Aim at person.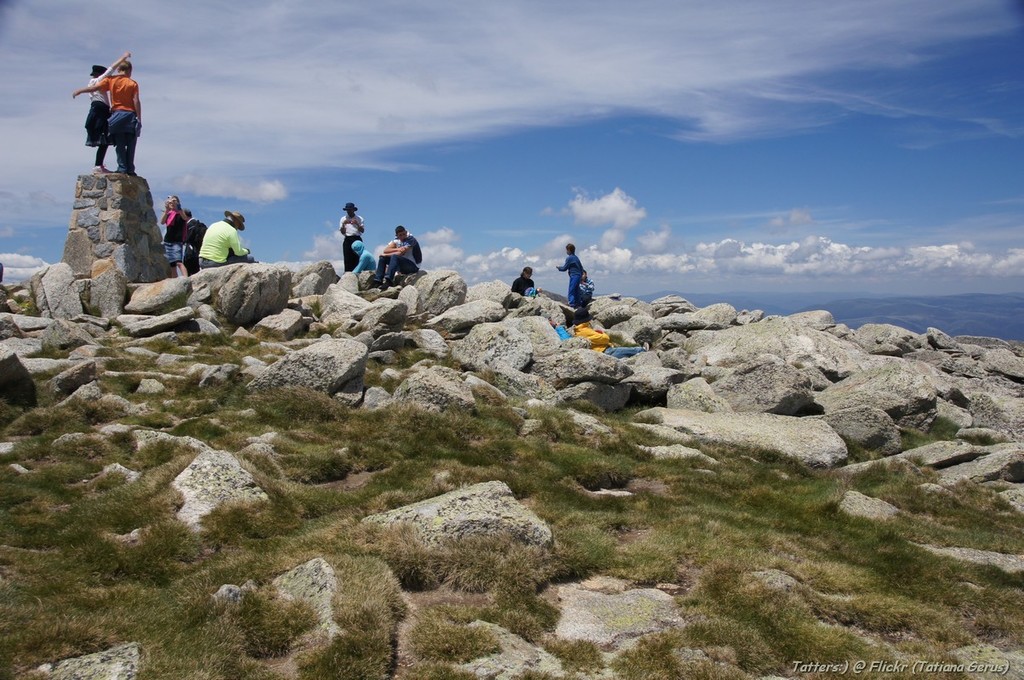
Aimed at select_region(353, 232, 381, 275).
